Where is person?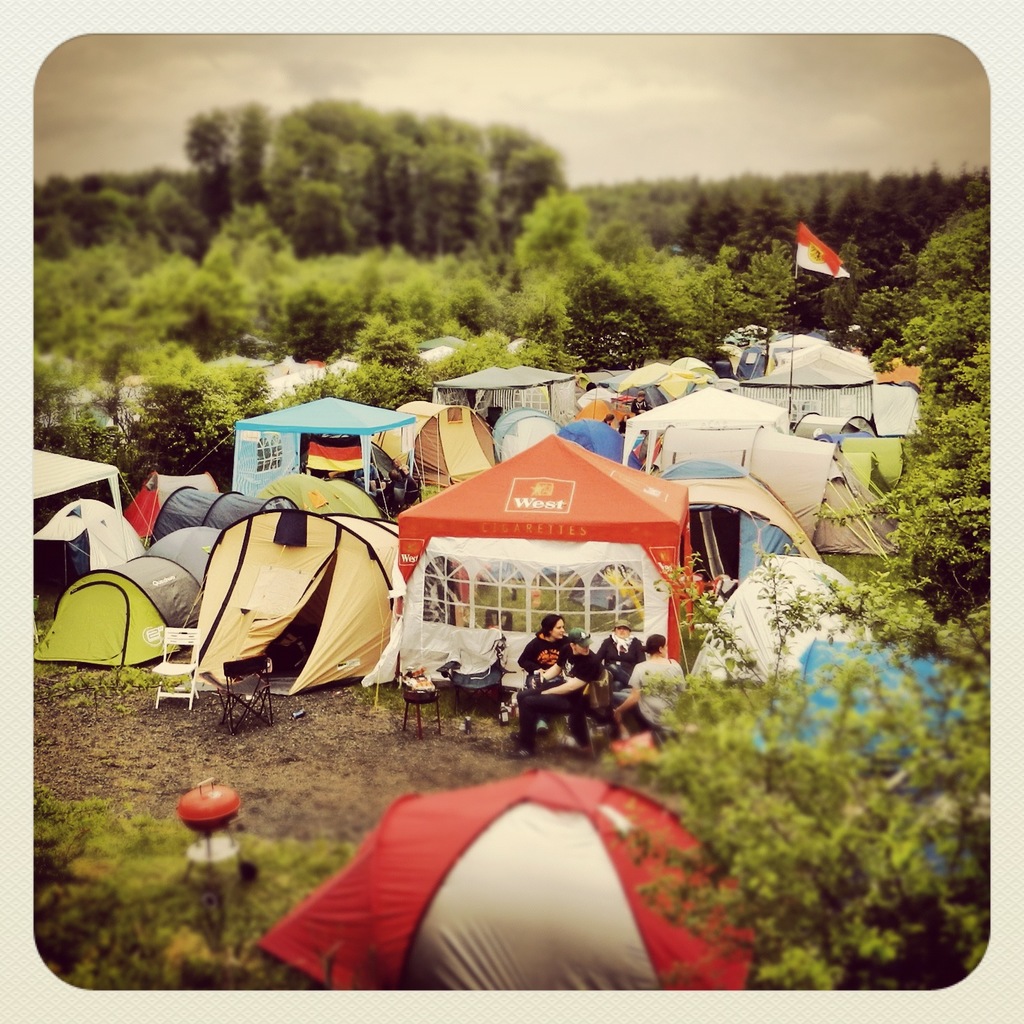
601 413 614 424.
